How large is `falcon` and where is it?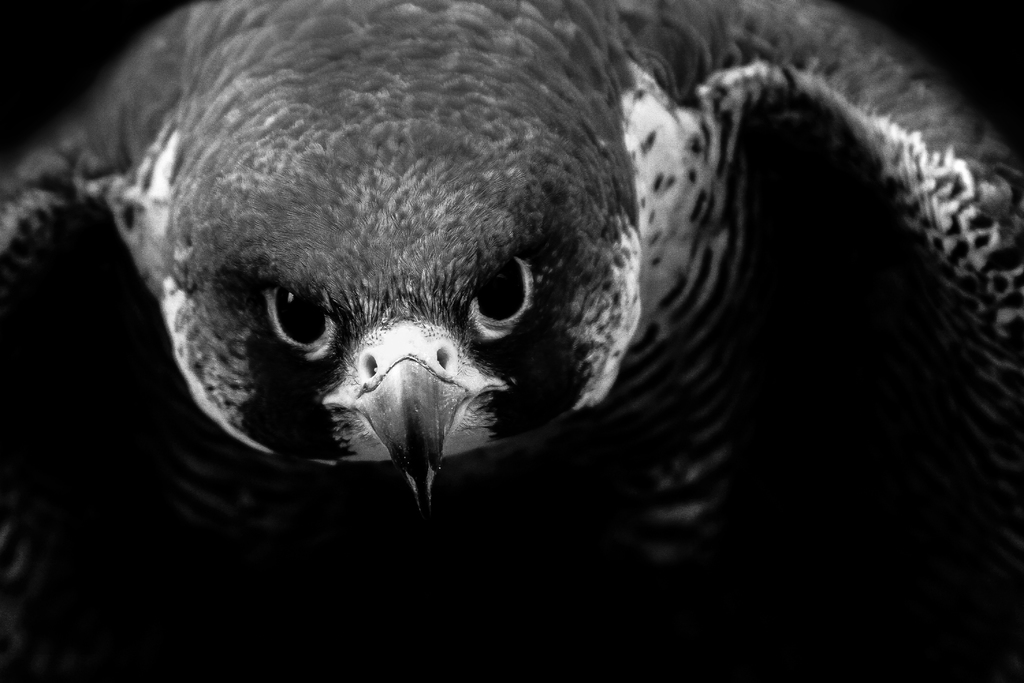
Bounding box: 0,0,1023,651.
